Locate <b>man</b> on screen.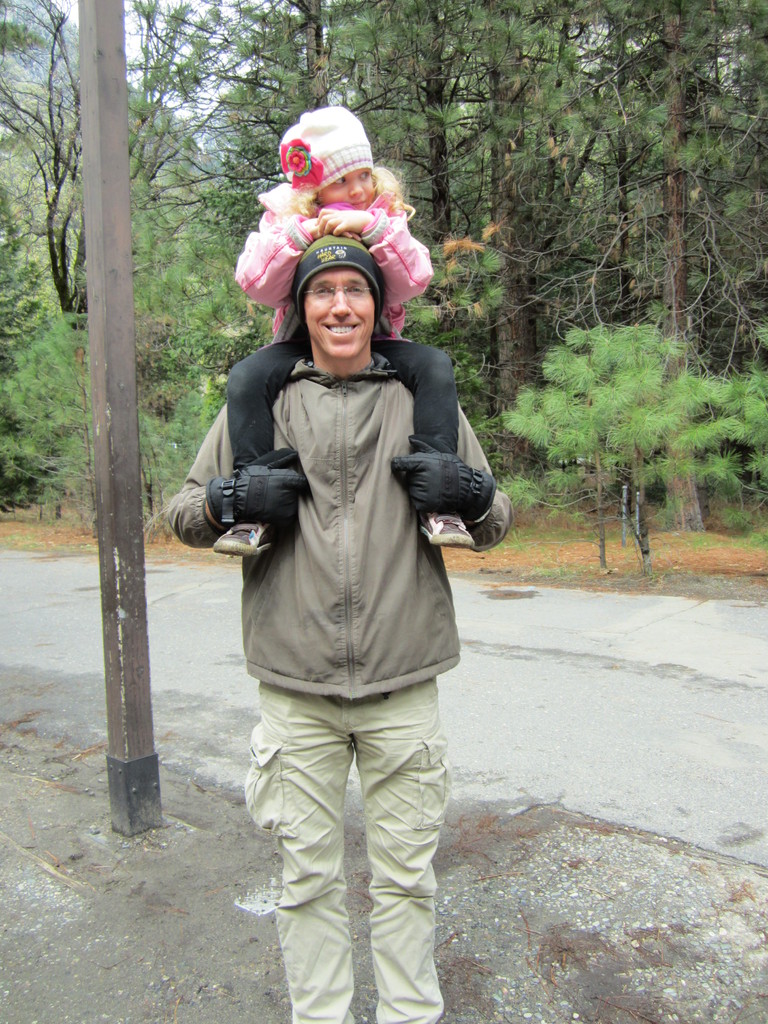
On screen at bbox=[152, 227, 513, 1023].
